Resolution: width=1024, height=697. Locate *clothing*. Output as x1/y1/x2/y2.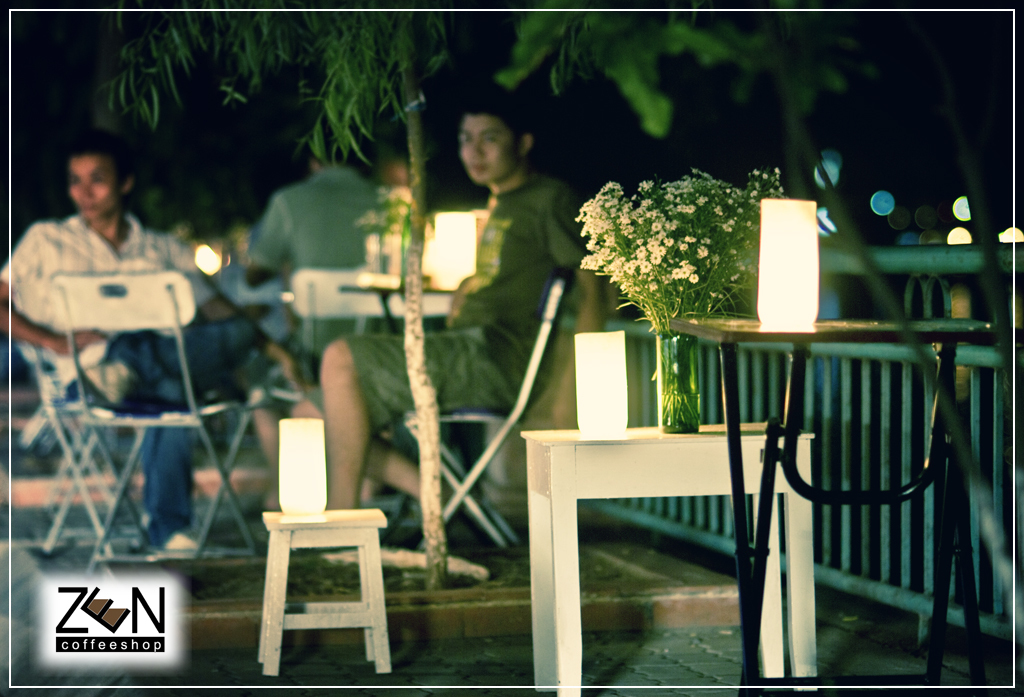
249/169/438/378.
